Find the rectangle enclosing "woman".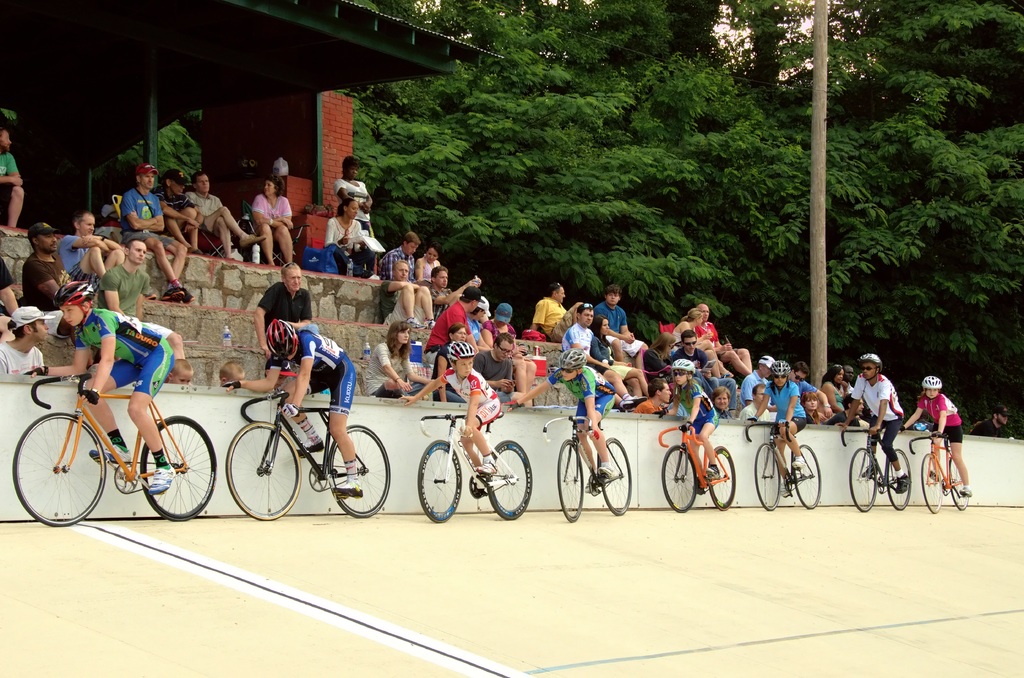
889:369:965:512.
